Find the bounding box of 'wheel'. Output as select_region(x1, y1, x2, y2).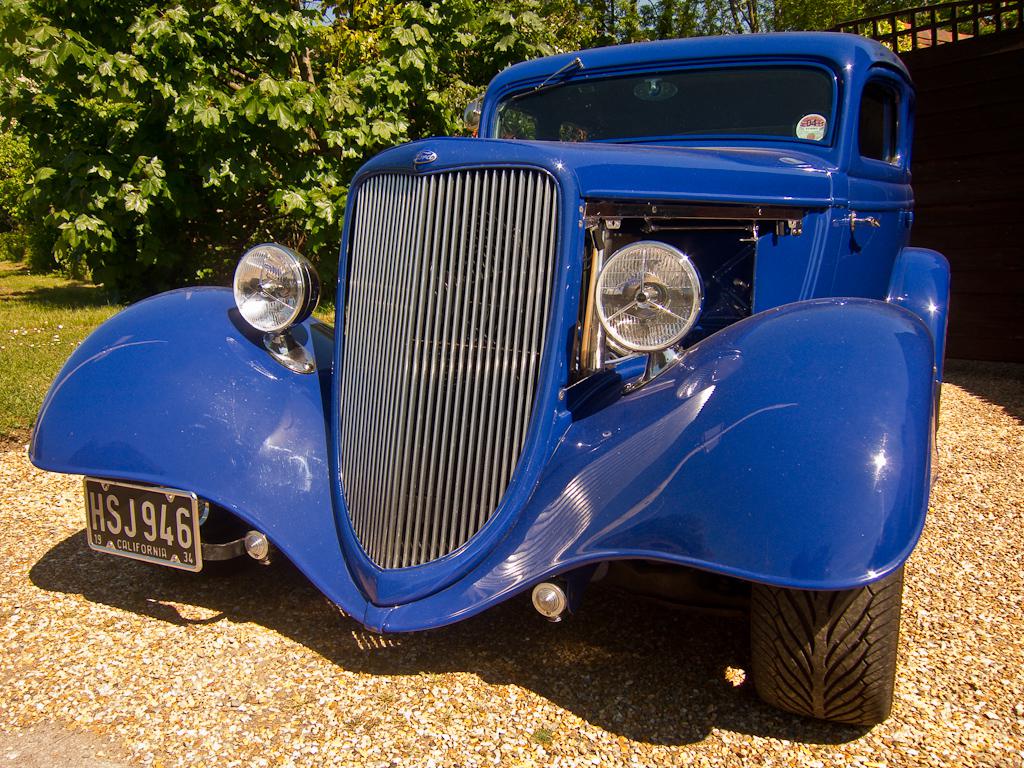
select_region(747, 572, 895, 727).
